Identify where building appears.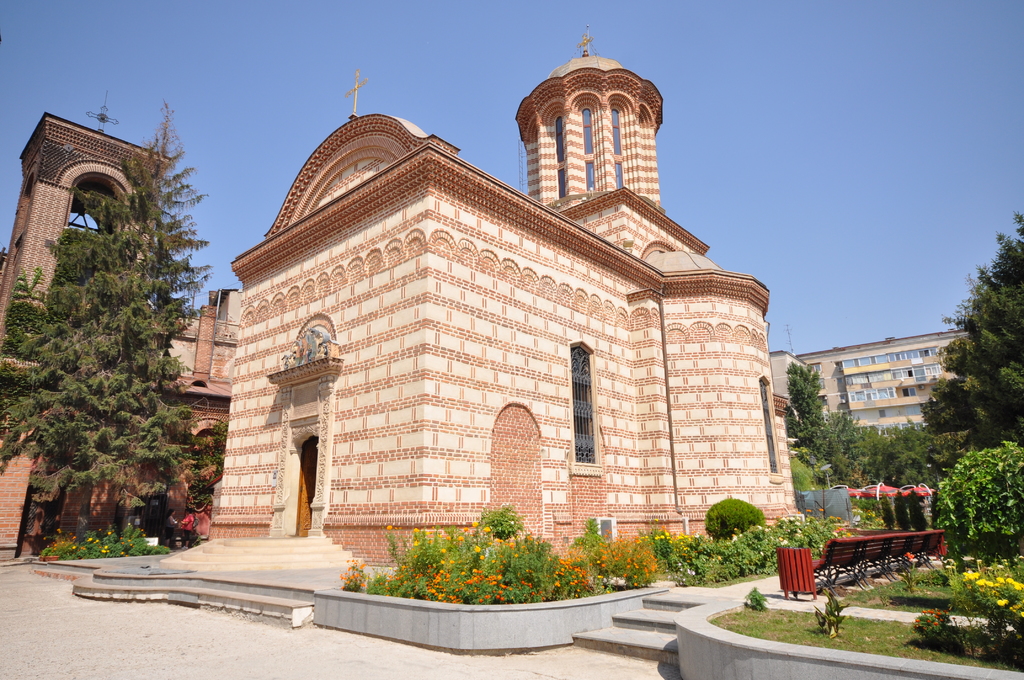
Appears at pyautogui.locateOnScreen(794, 327, 966, 444).
